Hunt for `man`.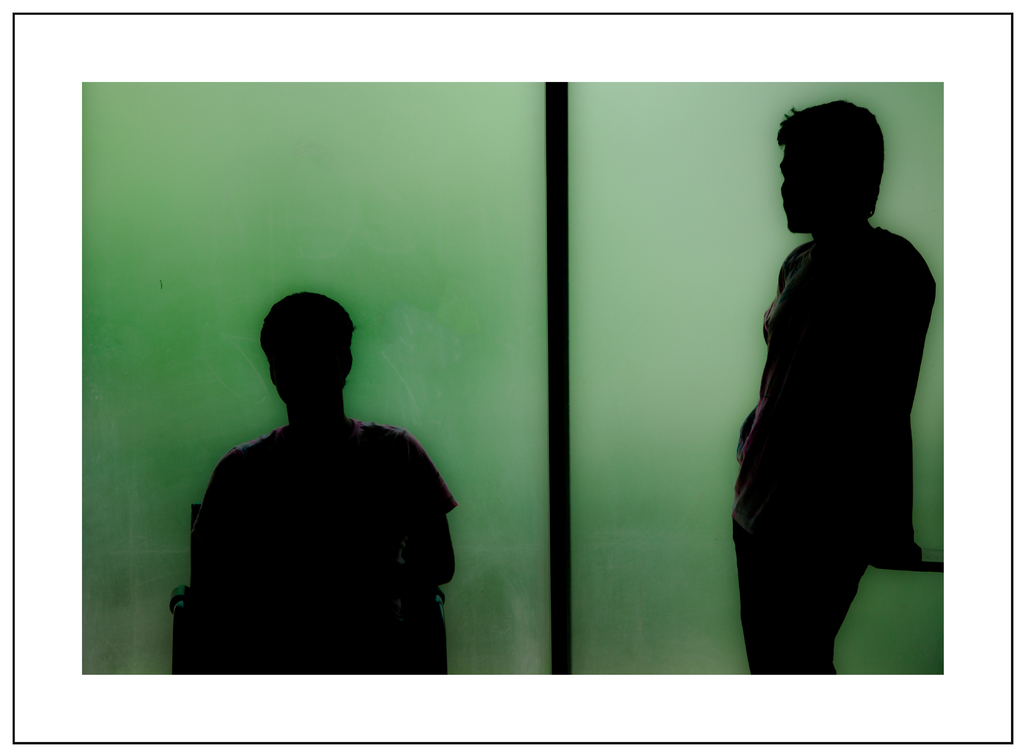
Hunted down at (left=723, top=96, right=926, bottom=669).
